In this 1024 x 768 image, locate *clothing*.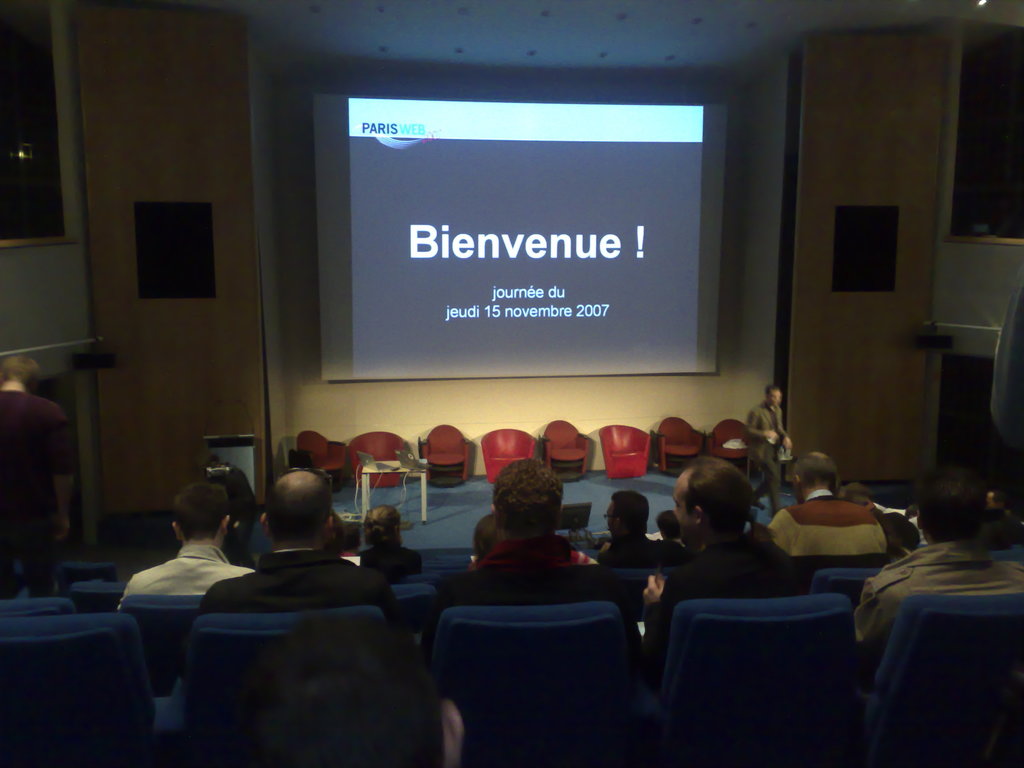
Bounding box: box(4, 382, 84, 598).
